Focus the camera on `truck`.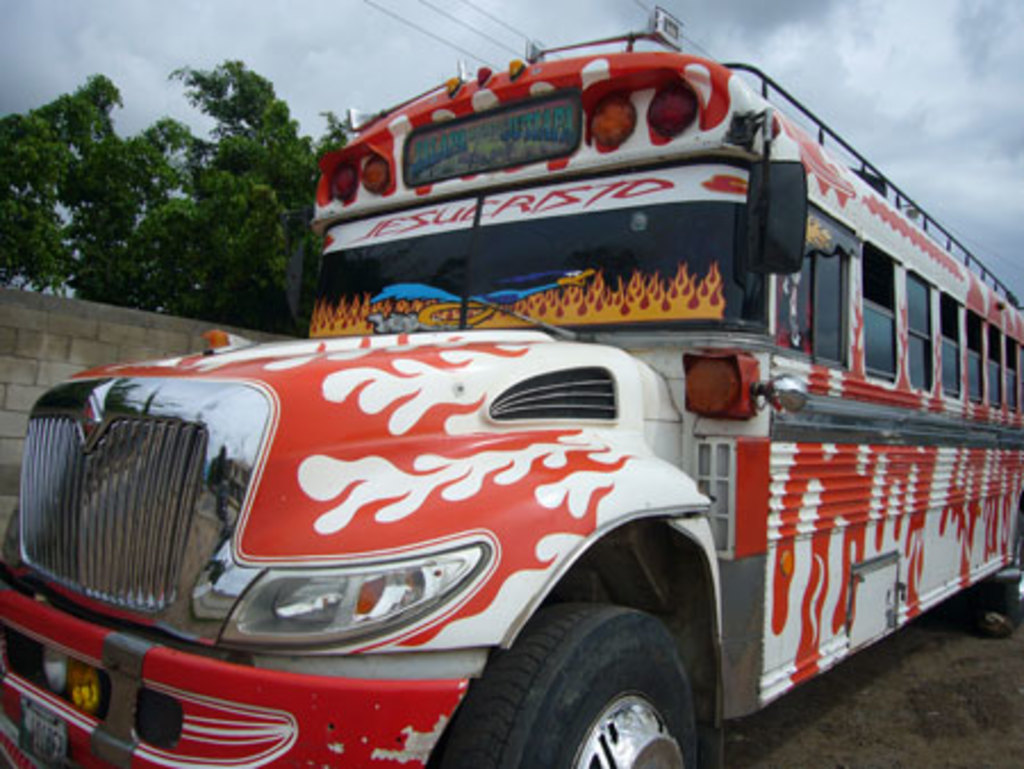
Focus region: [x1=0, y1=2, x2=1022, y2=767].
